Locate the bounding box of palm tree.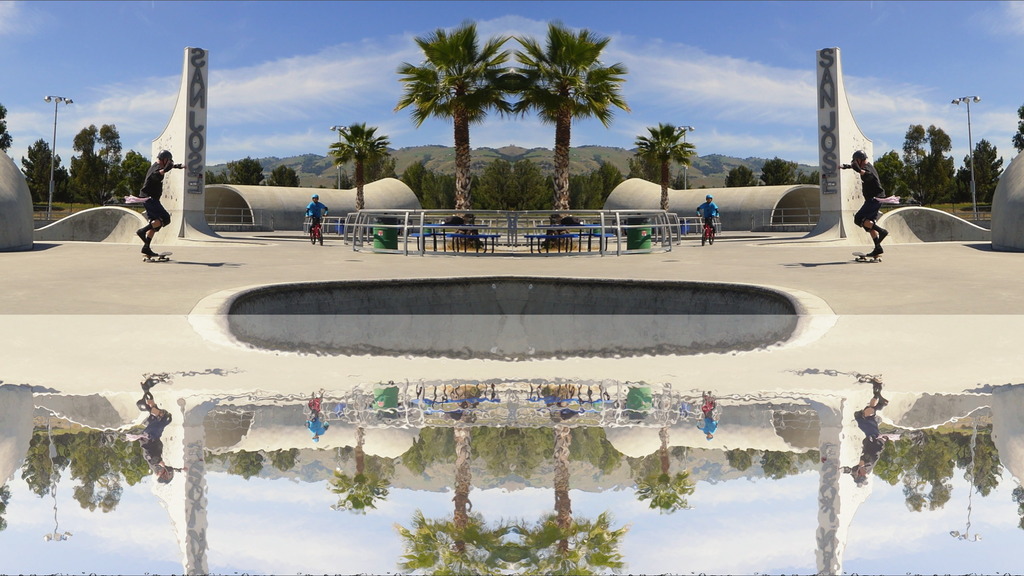
Bounding box: (501,10,636,220).
